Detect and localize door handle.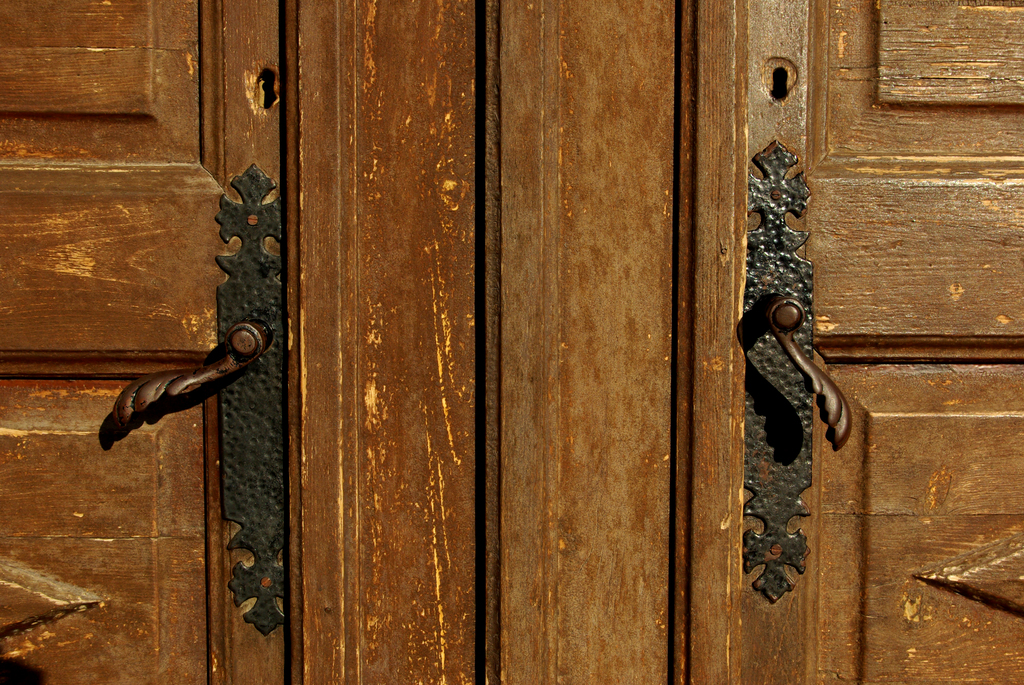
Localized at pyautogui.locateOnScreen(744, 132, 851, 604).
